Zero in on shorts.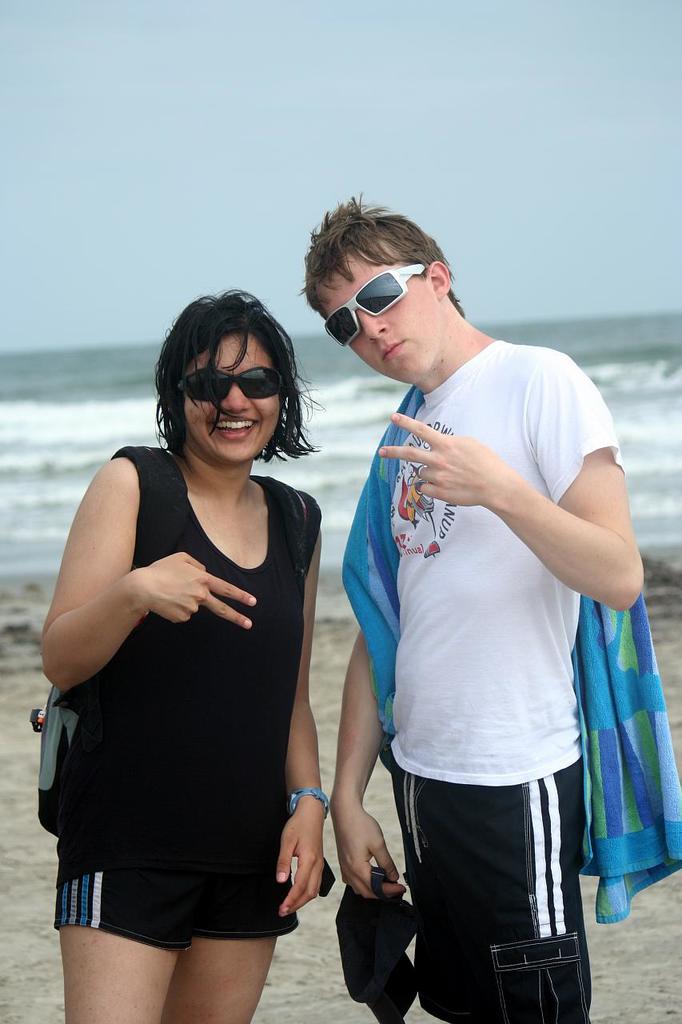
Zeroed in: x1=51, y1=833, x2=302, y2=960.
